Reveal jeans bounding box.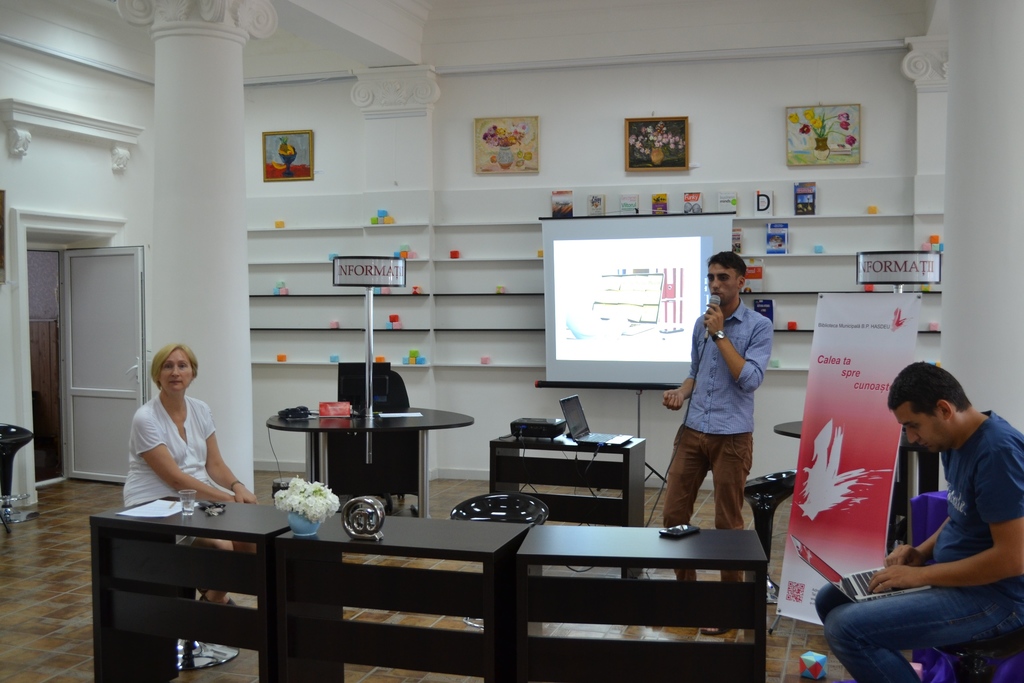
Revealed: select_region(664, 425, 758, 580).
